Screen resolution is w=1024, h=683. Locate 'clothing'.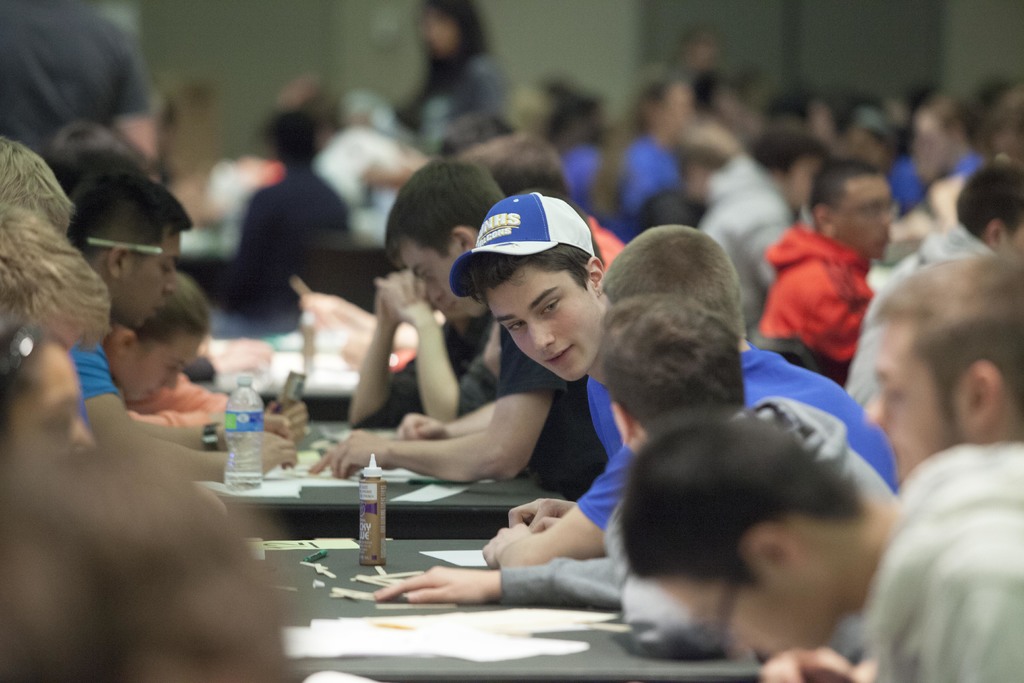
(404, 52, 513, 153).
